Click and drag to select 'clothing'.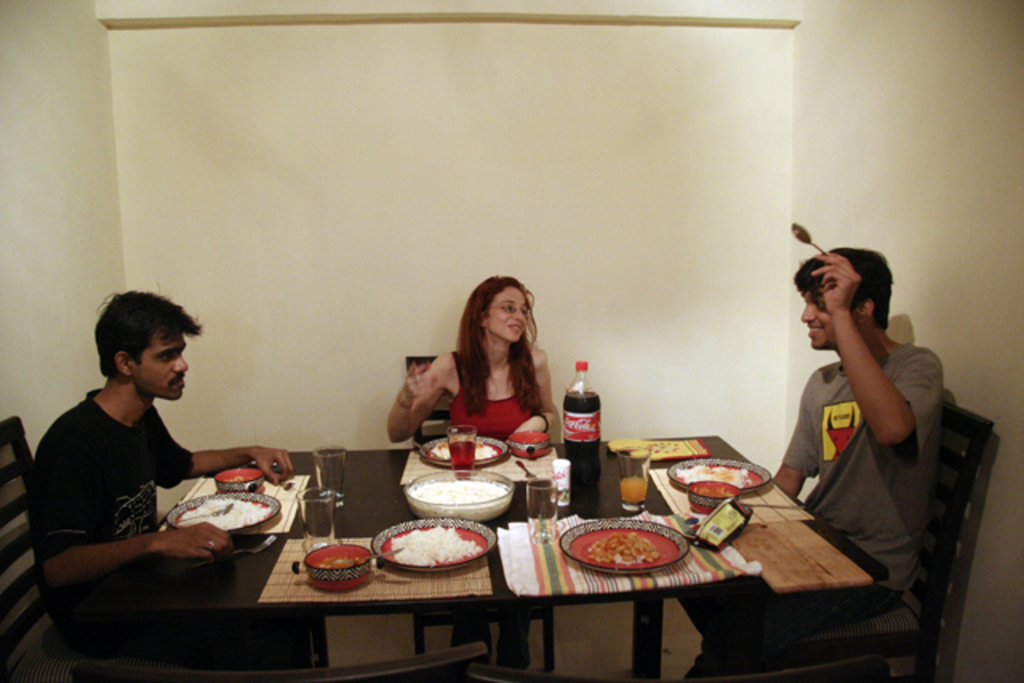
Selection: 443, 352, 536, 432.
